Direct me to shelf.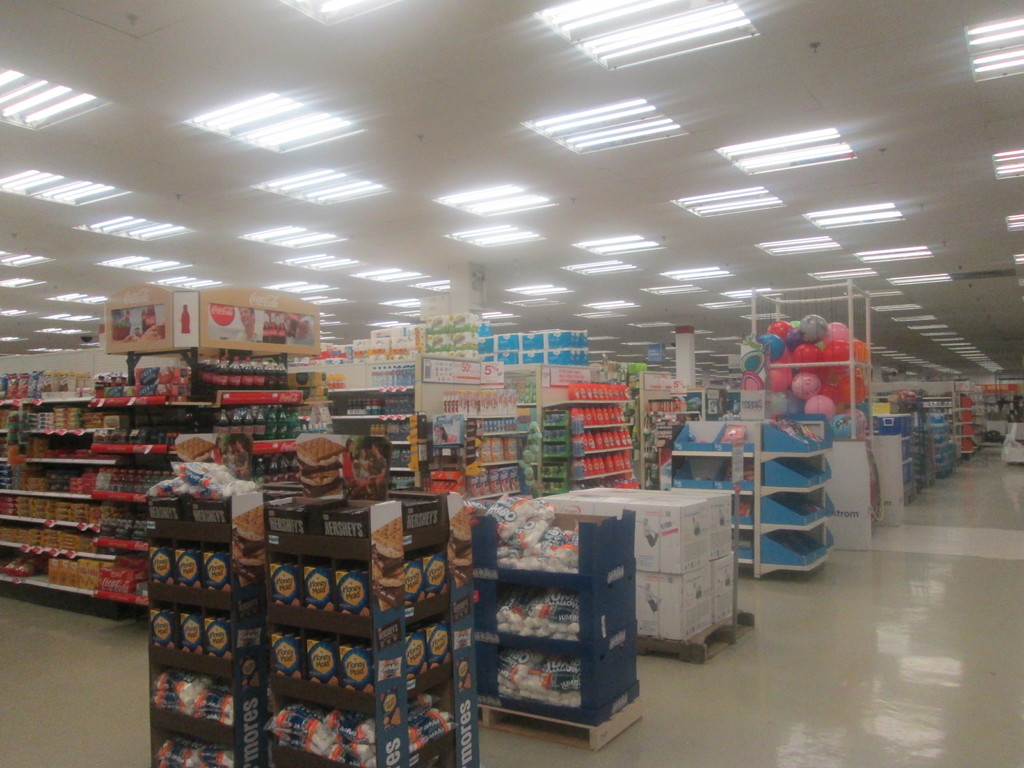
Direction: box=[440, 316, 641, 496].
